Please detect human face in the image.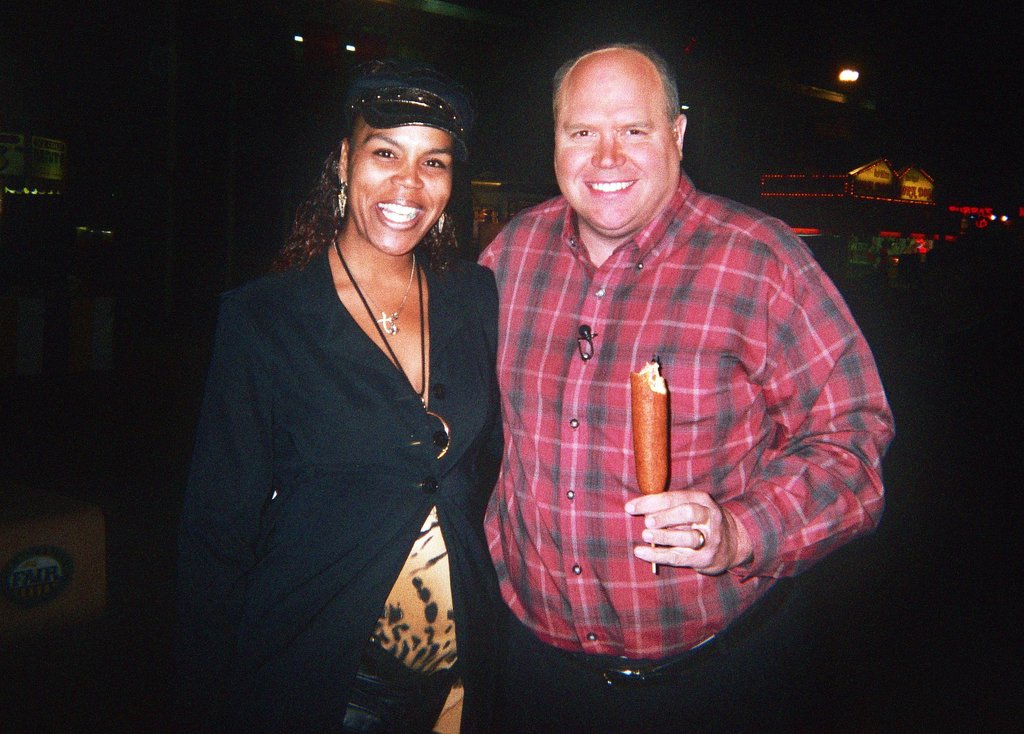
(349, 115, 454, 256).
